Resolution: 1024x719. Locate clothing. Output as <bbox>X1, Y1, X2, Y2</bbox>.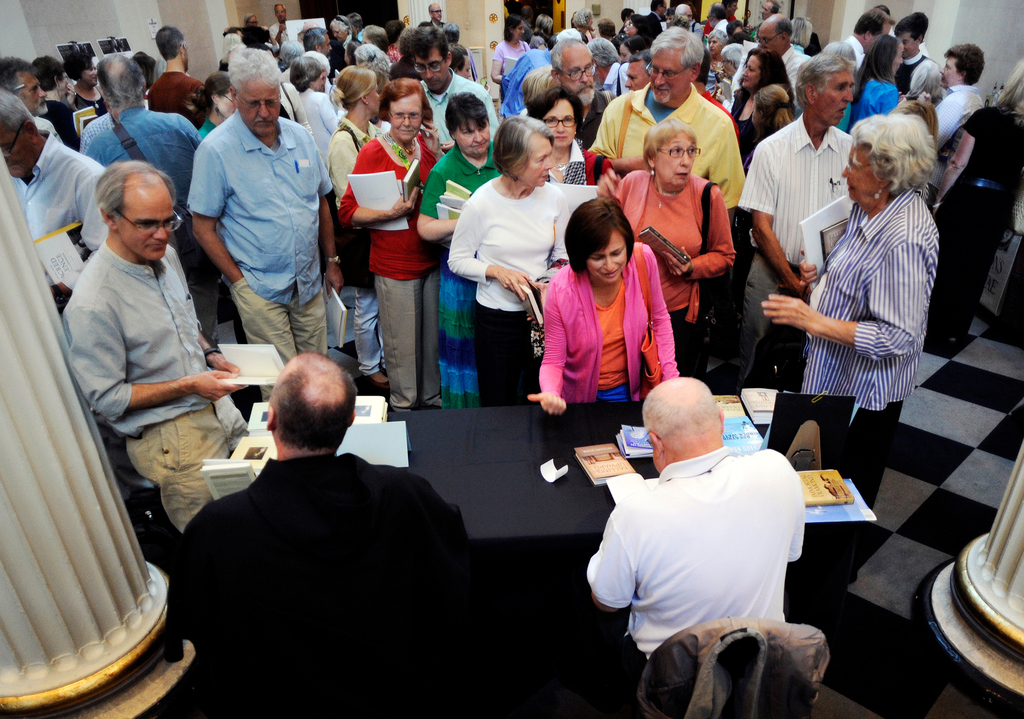
<bbox>847, 37, 864, 75</bbox>.
